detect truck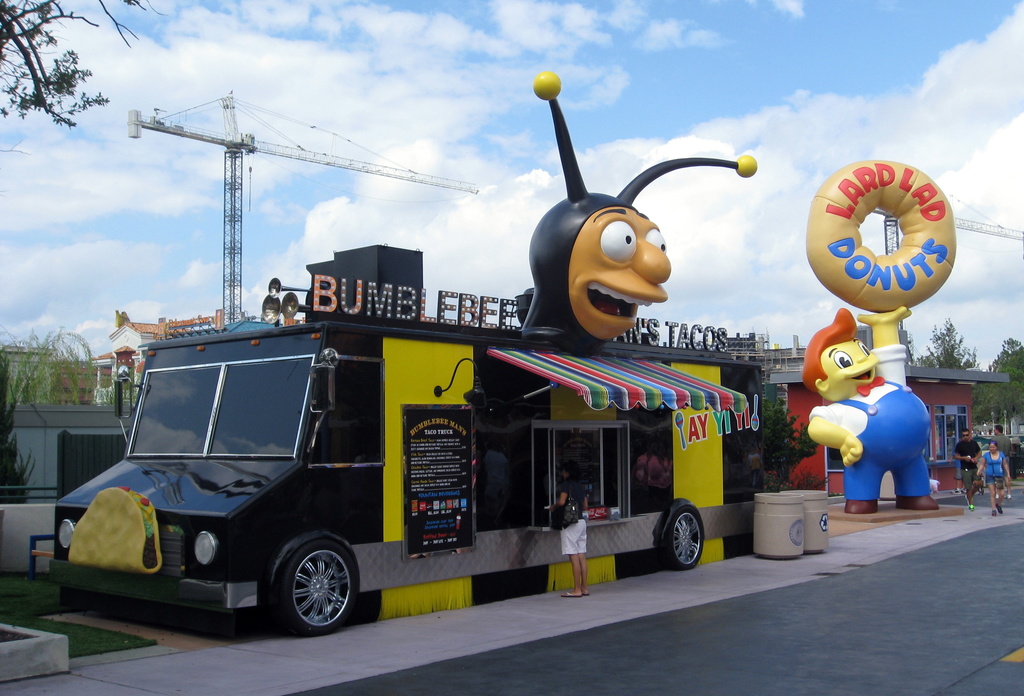
locate(59, 244, 805, 637)
